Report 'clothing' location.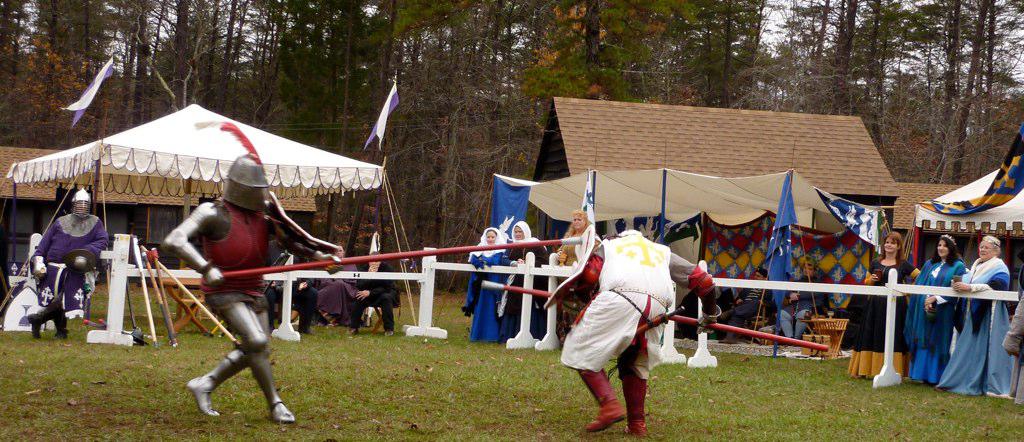
Report: [left=839, top=256, right=916, bottom=379].
